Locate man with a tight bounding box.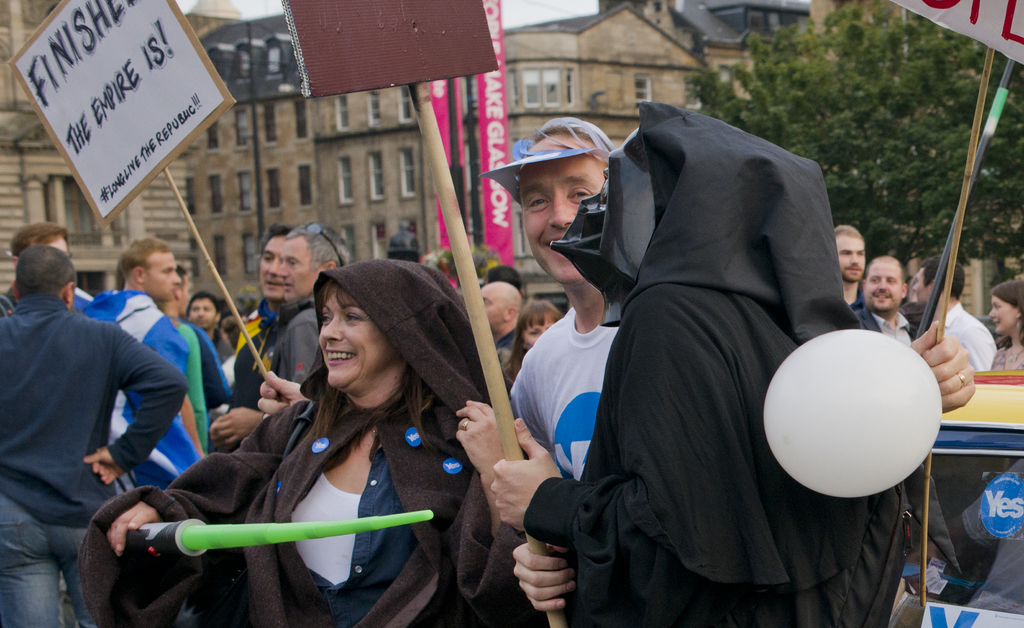
box(210, 238, 289, 457).
